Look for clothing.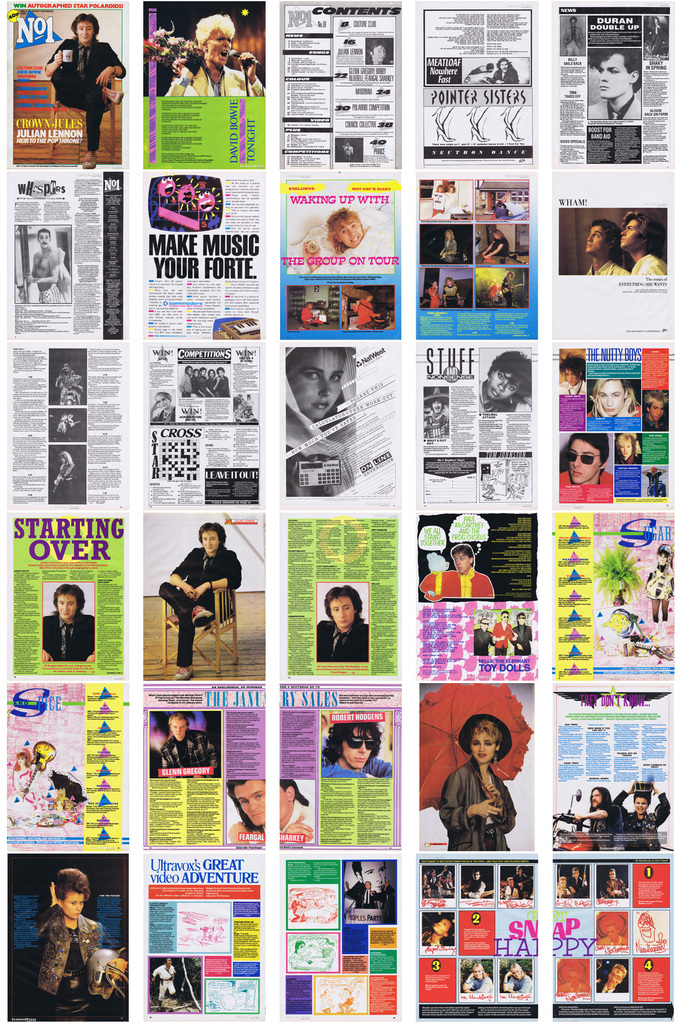
Found: 438,748,517,858.
